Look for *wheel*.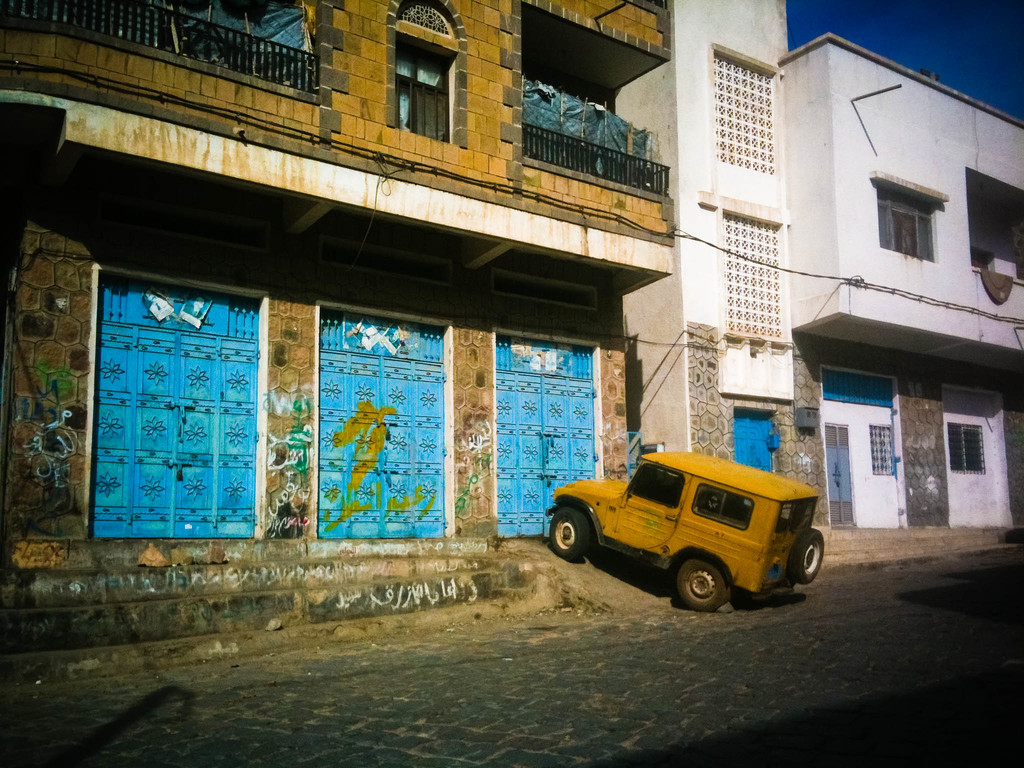
Found: 550 507 590 564.
